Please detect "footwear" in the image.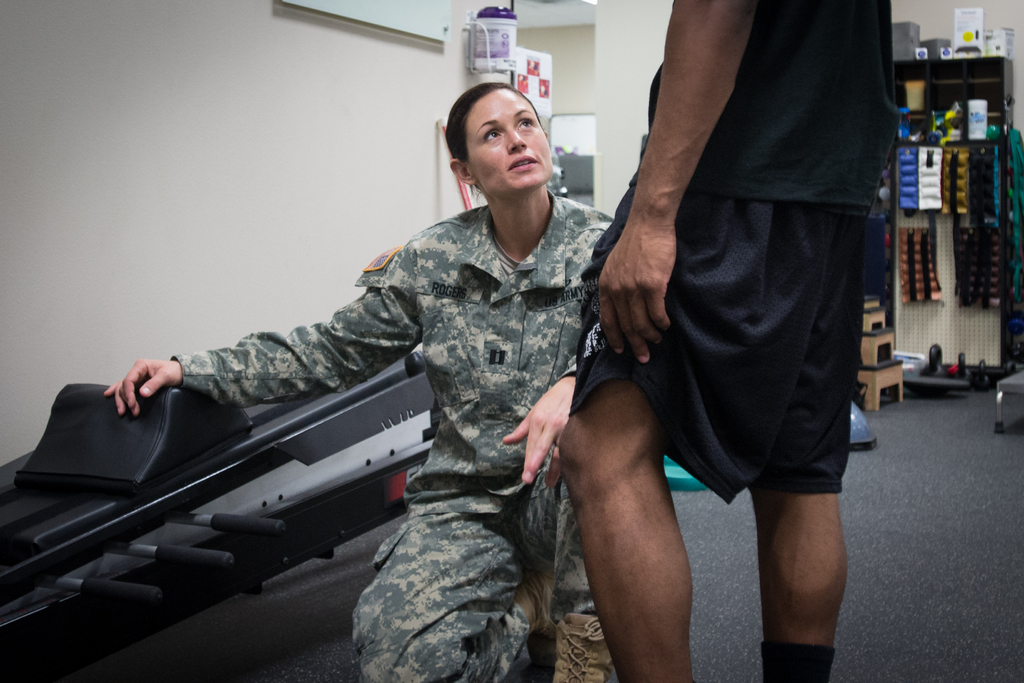
crop(544, 609, 621, 682).
